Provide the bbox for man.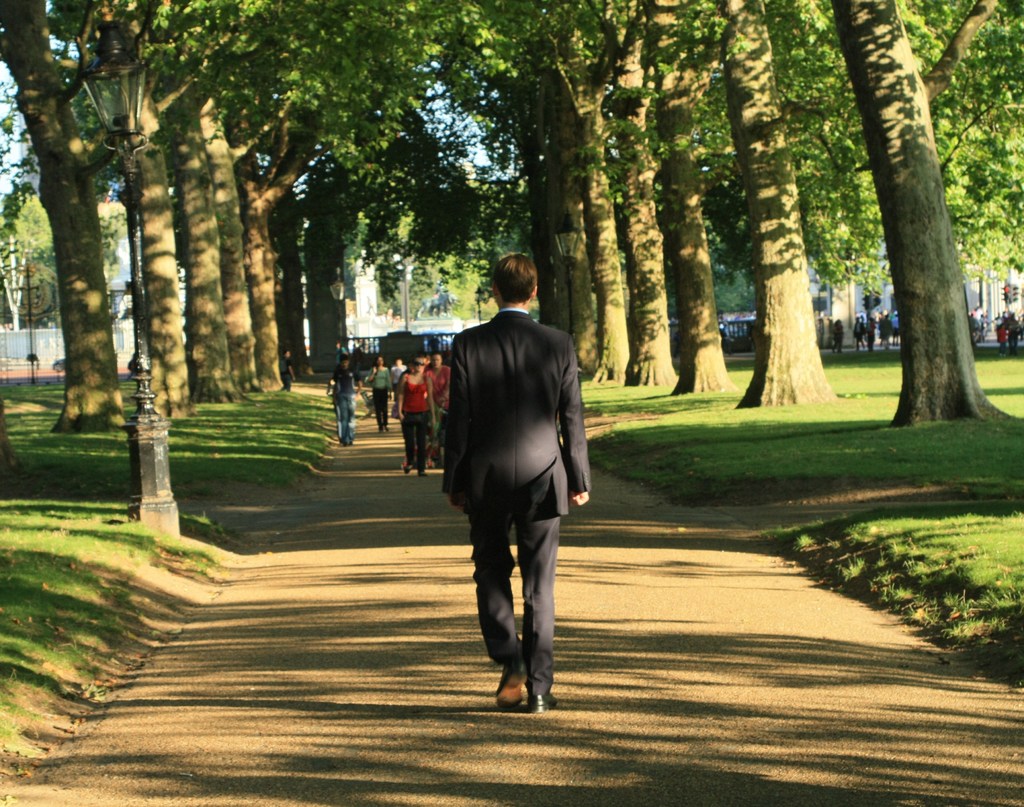
[337, 340, 349, 375].
